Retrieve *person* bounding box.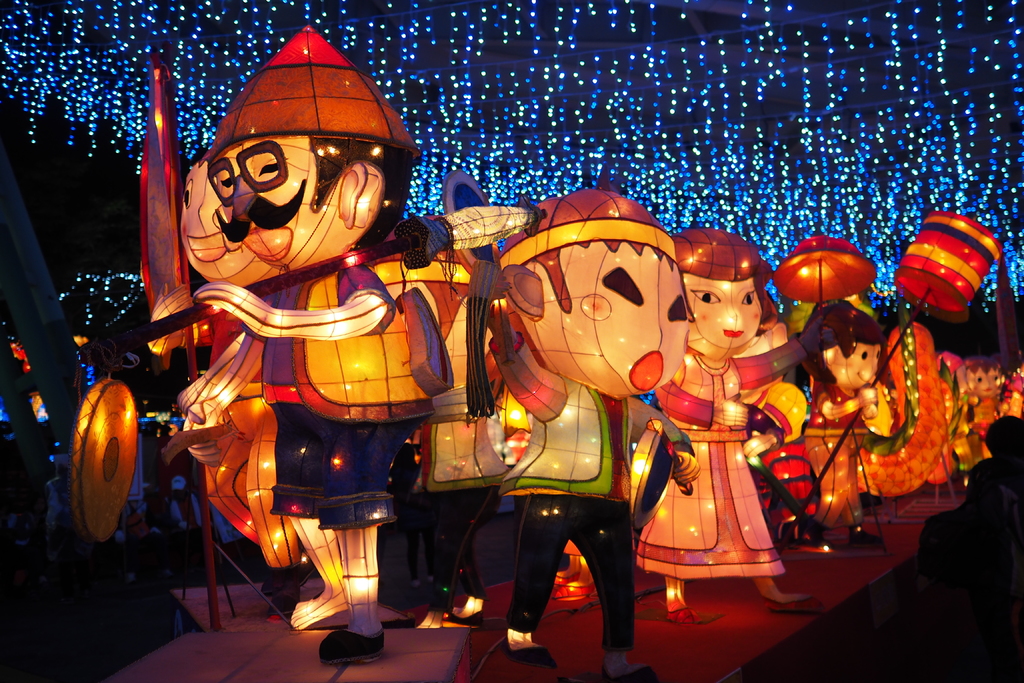
Bounding box: (left=918, top=361, right=996, bottom=479).
